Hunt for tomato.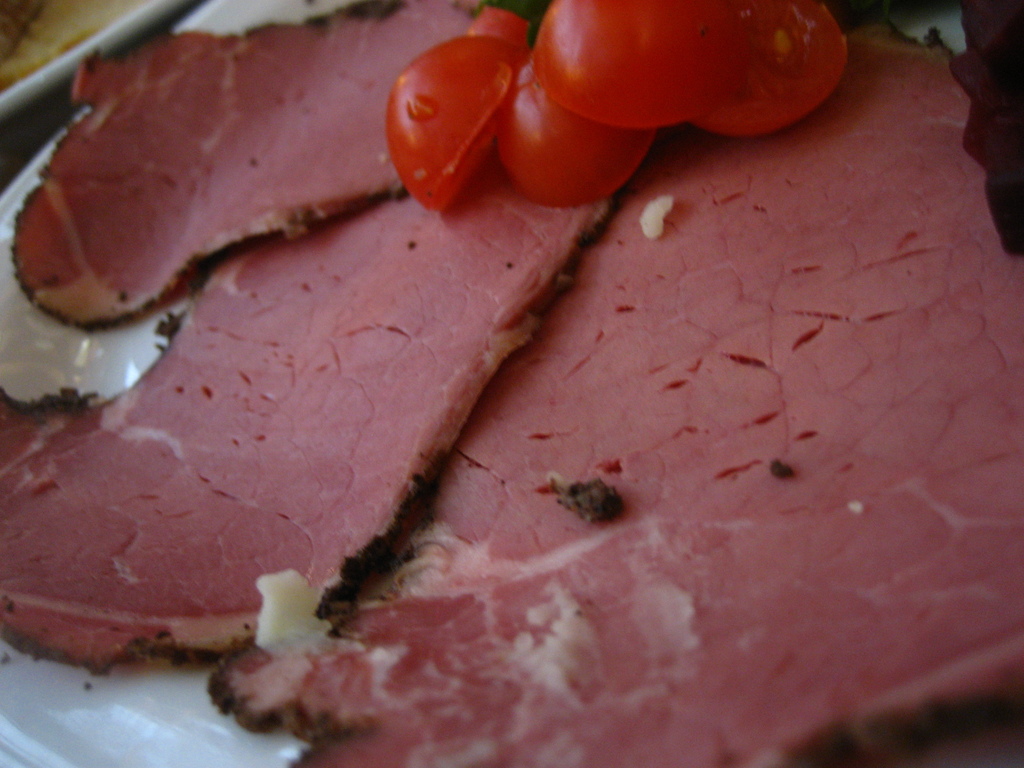
Hunted down at <bbox>694, 0, 847, 134</bbox>.
